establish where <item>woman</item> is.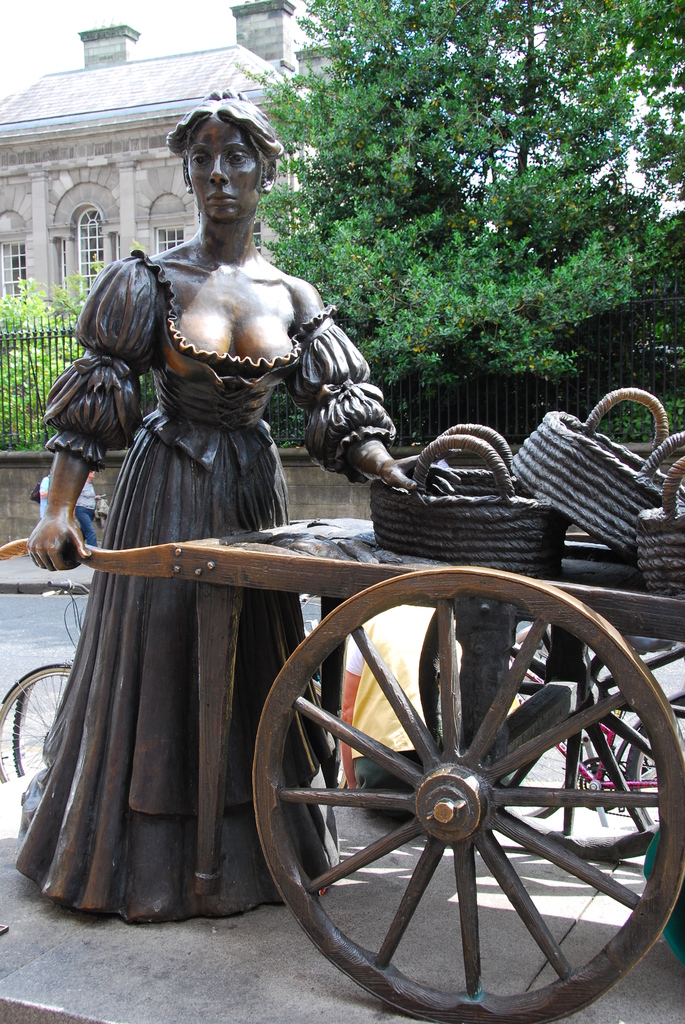
Established at locate(12, 84, 459, 923).
